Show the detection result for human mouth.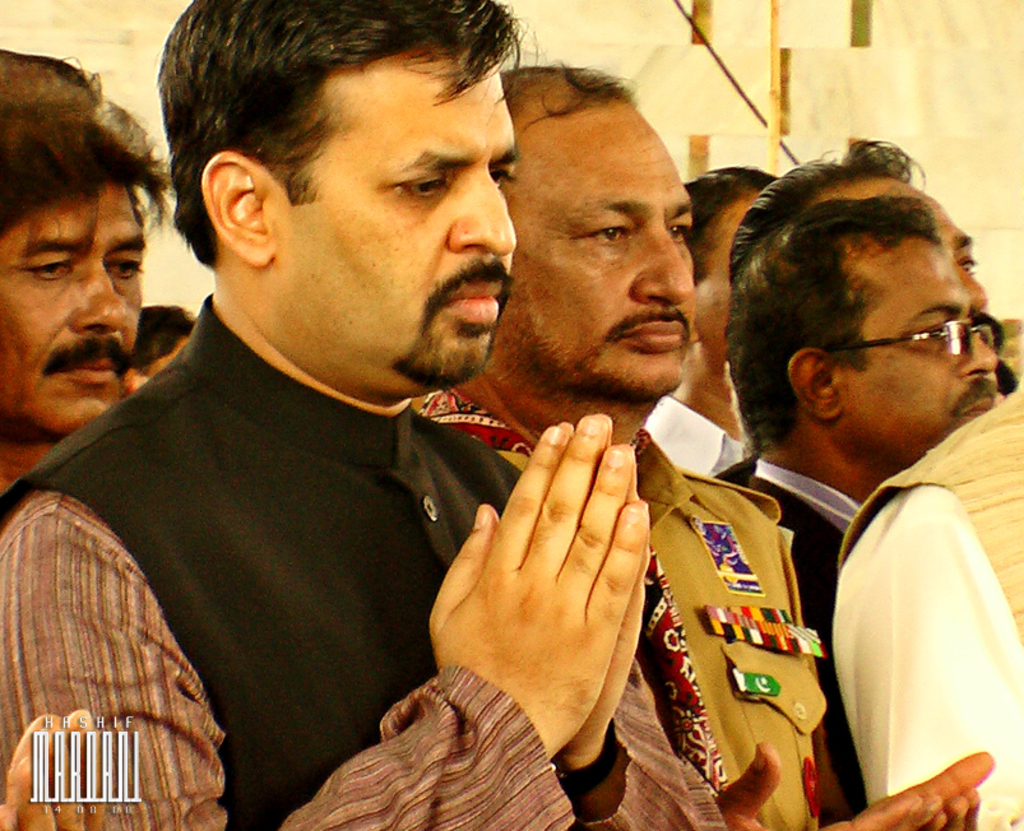
(445, 277, 500, 328).
